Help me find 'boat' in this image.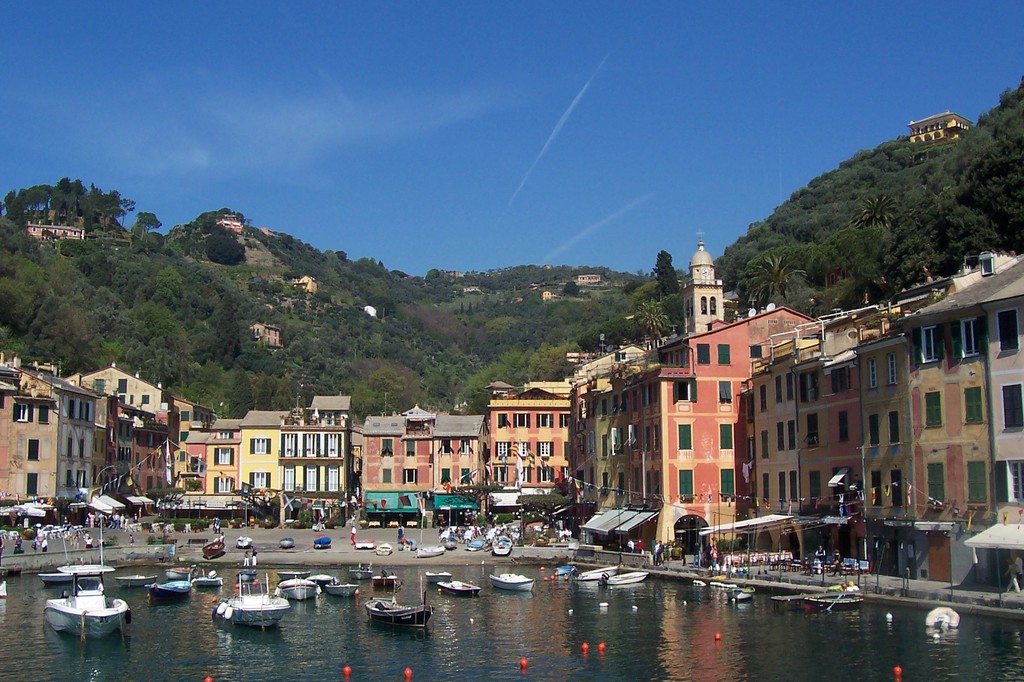
Found it: 415/543/442/557.
